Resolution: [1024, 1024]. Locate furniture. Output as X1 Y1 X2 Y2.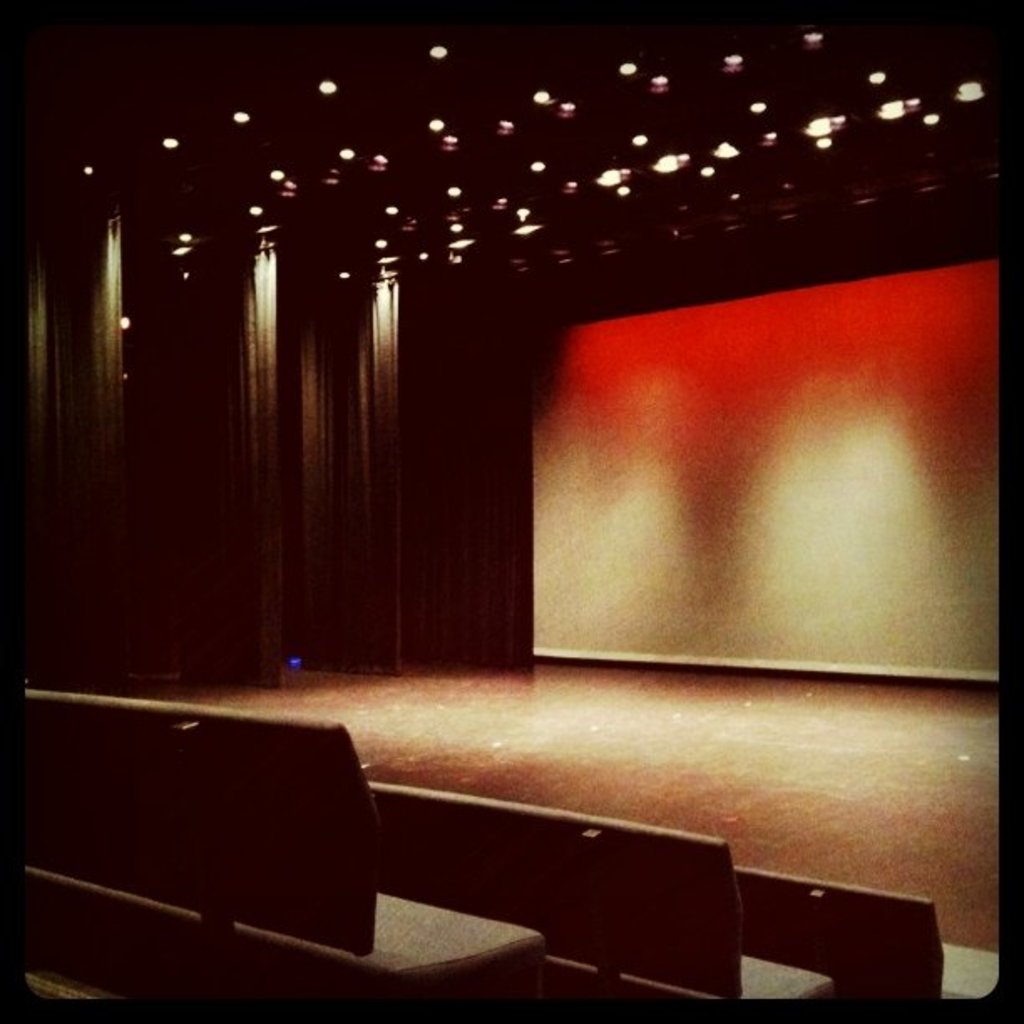
368 783 830 1009.
